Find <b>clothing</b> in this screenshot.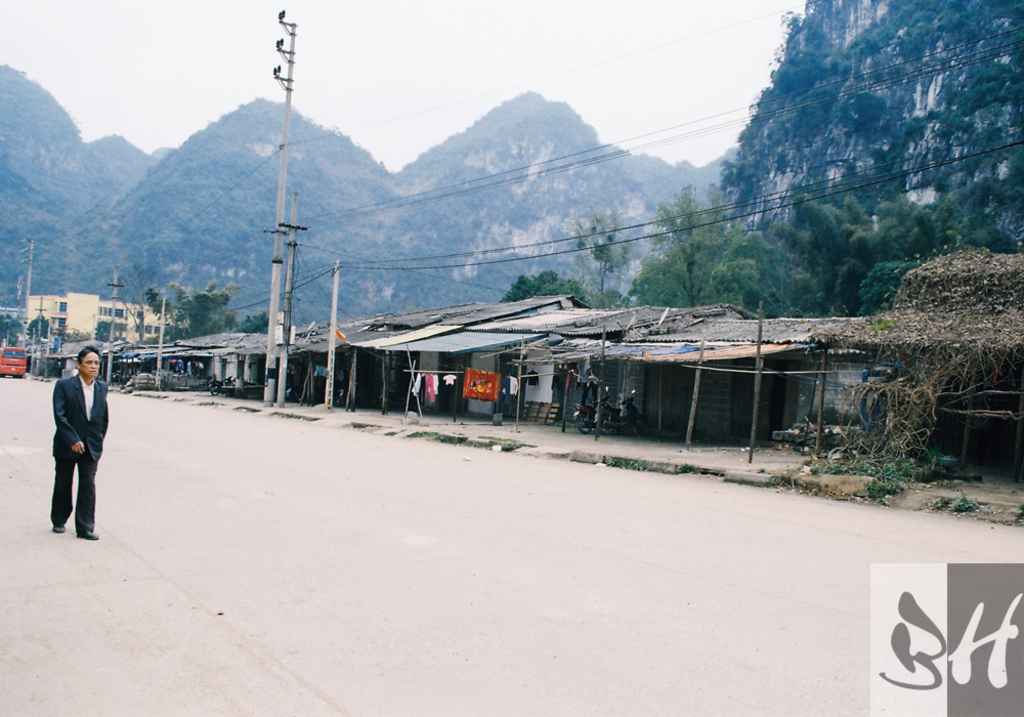
The bounding box for <b>clothing</b> is 551:375:560:391.
